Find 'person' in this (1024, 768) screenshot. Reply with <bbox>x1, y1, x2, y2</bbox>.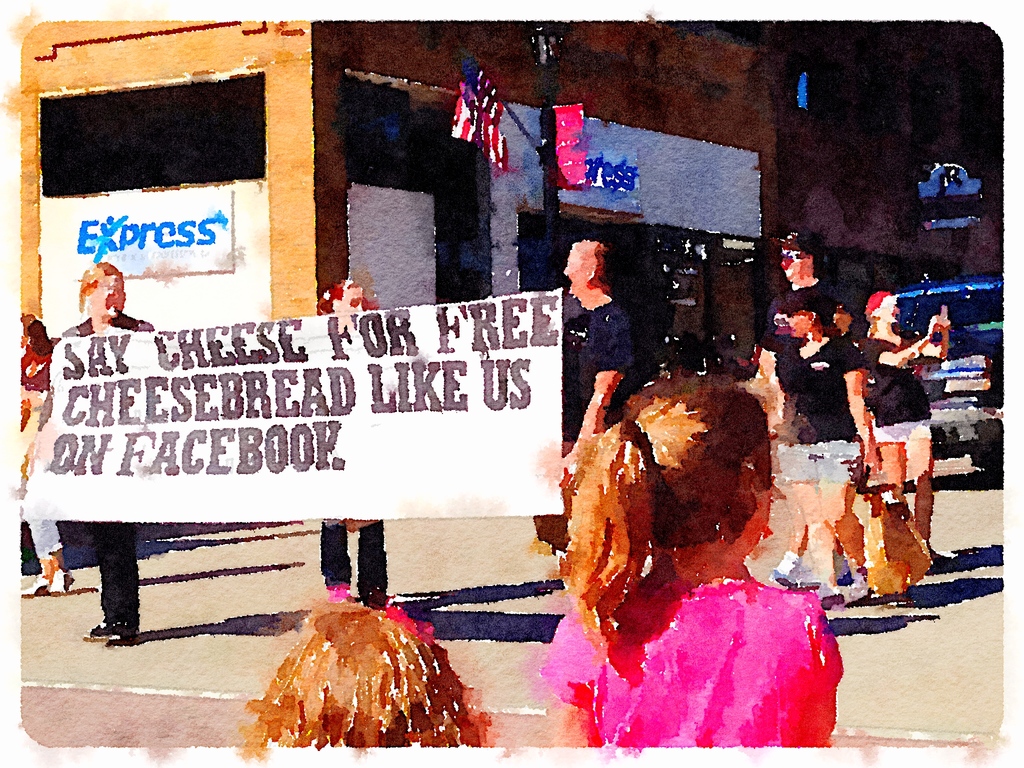
<bbox>534, 236, 643, 553</bbox>.
